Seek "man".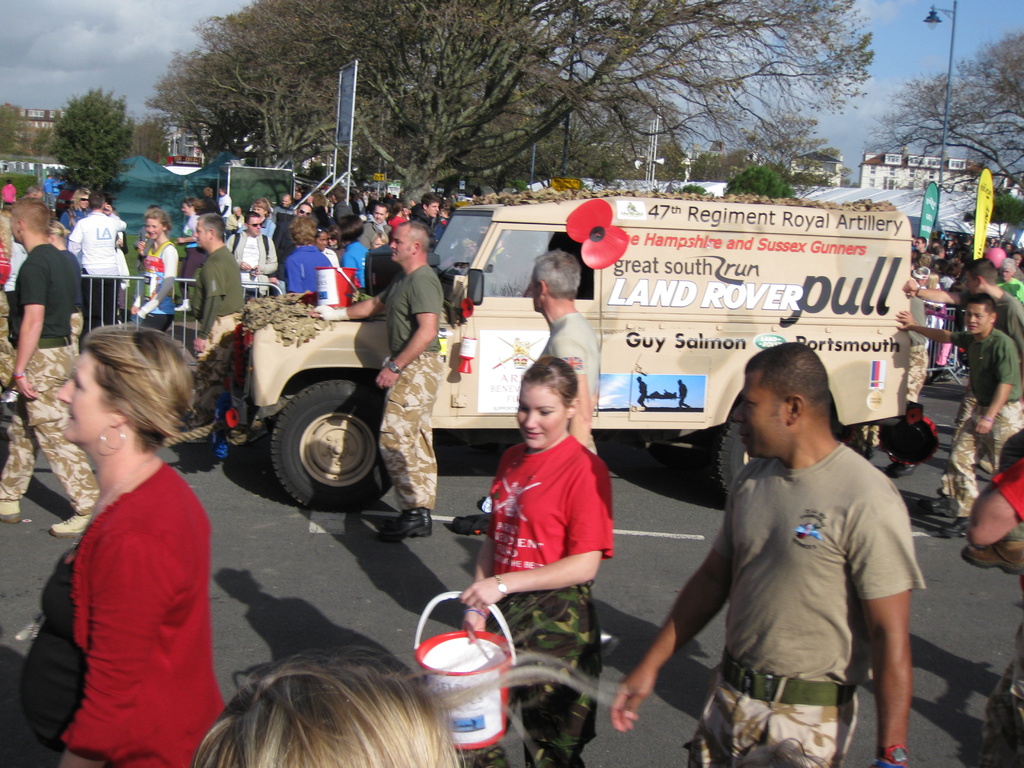
[899,259,1023,511].
